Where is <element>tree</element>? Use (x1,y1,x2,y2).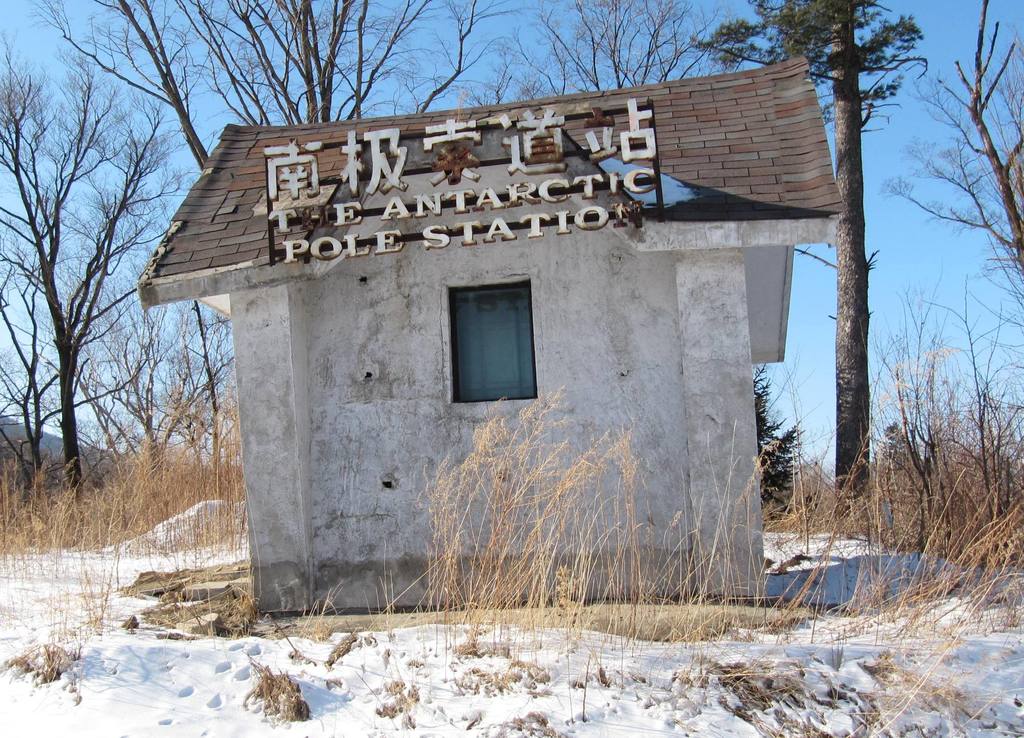
(694,0,931,525).
